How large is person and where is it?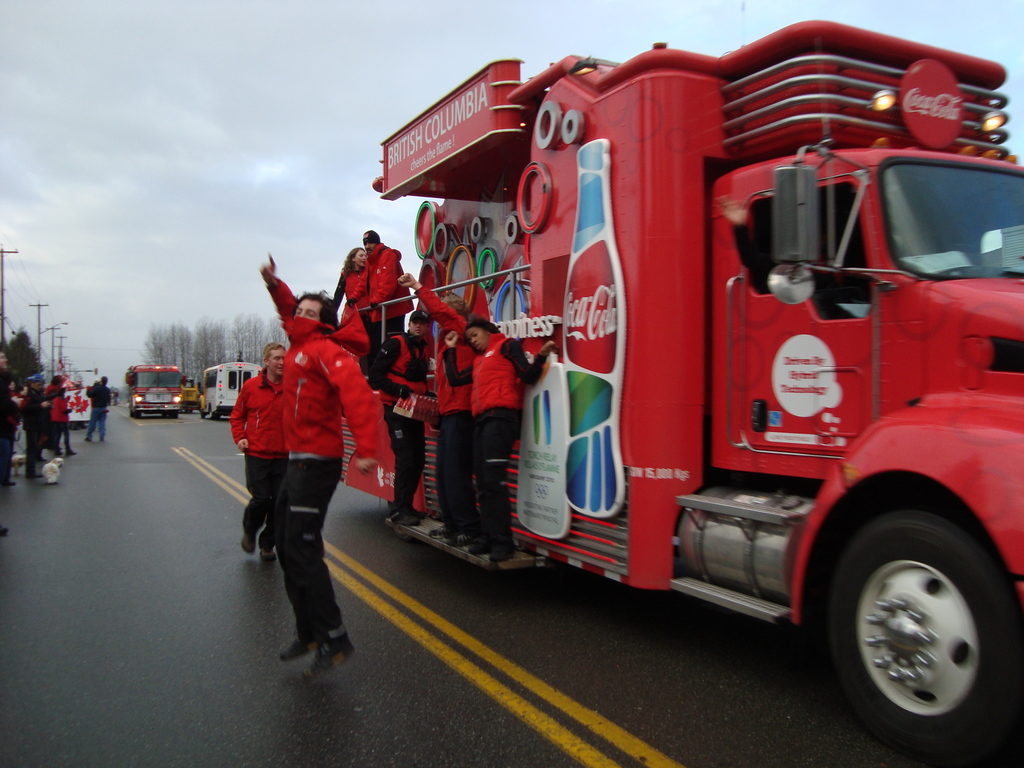
Bounding box: (x1=20, y1=369, x2=51, y2=475).
